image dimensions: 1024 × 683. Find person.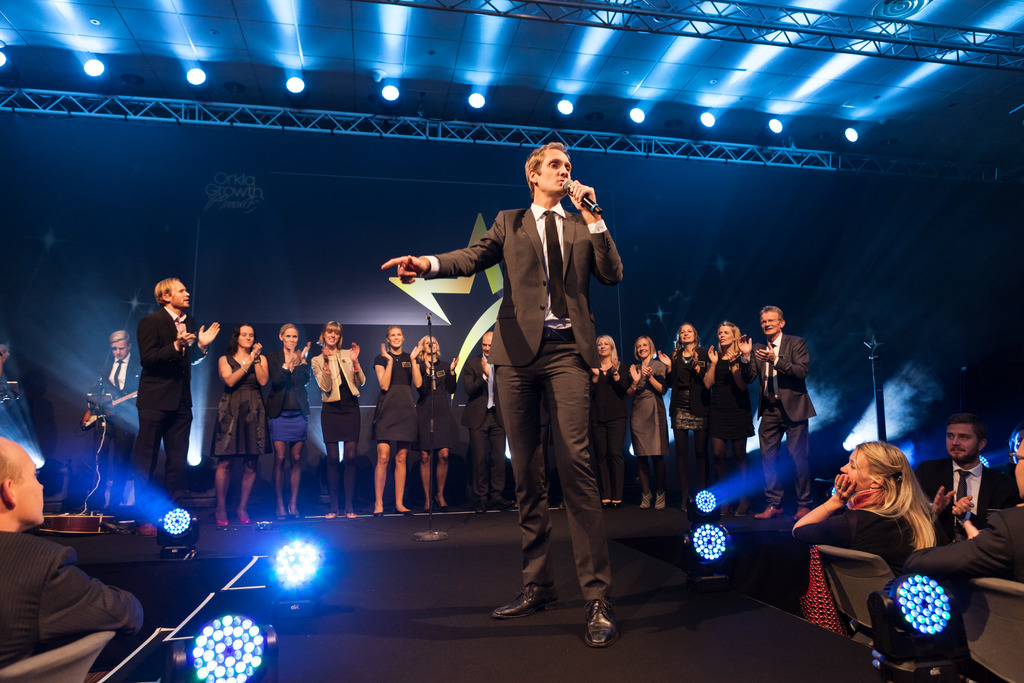
box(699, 314, 756, 490).
